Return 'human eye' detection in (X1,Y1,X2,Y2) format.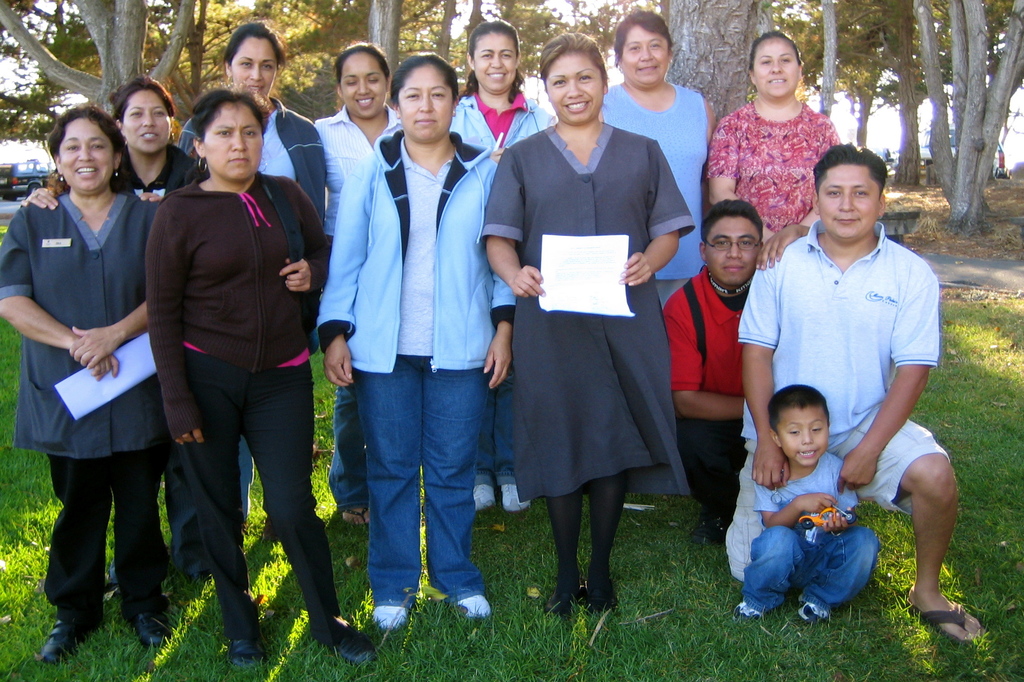
(502,49,514,57).
